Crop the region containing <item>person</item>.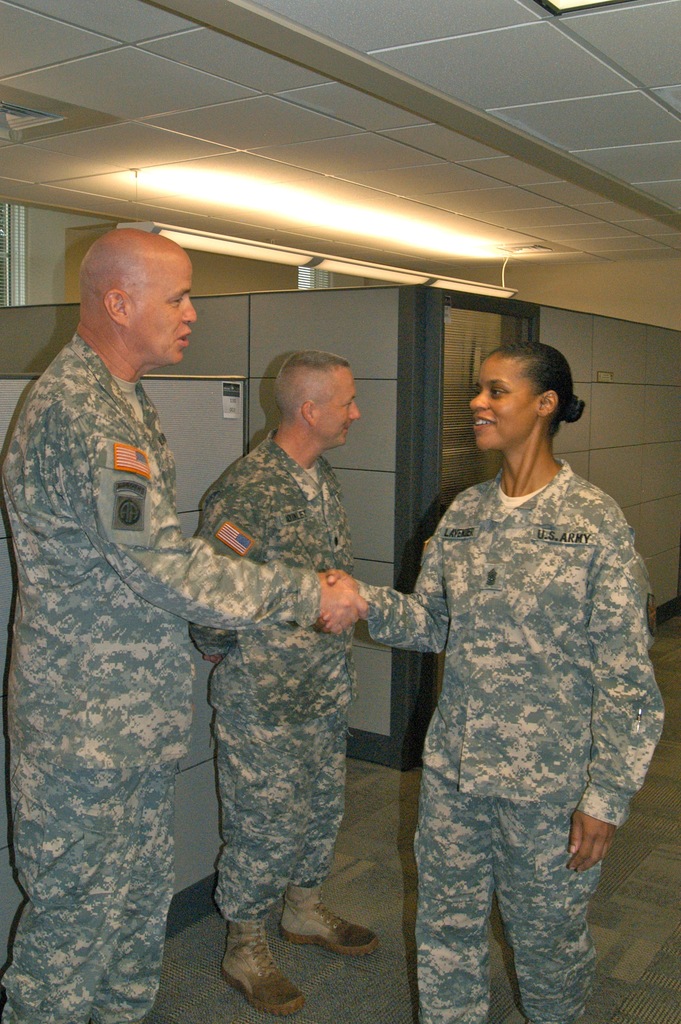
Crop region: 174, 347, 377, 1017.
